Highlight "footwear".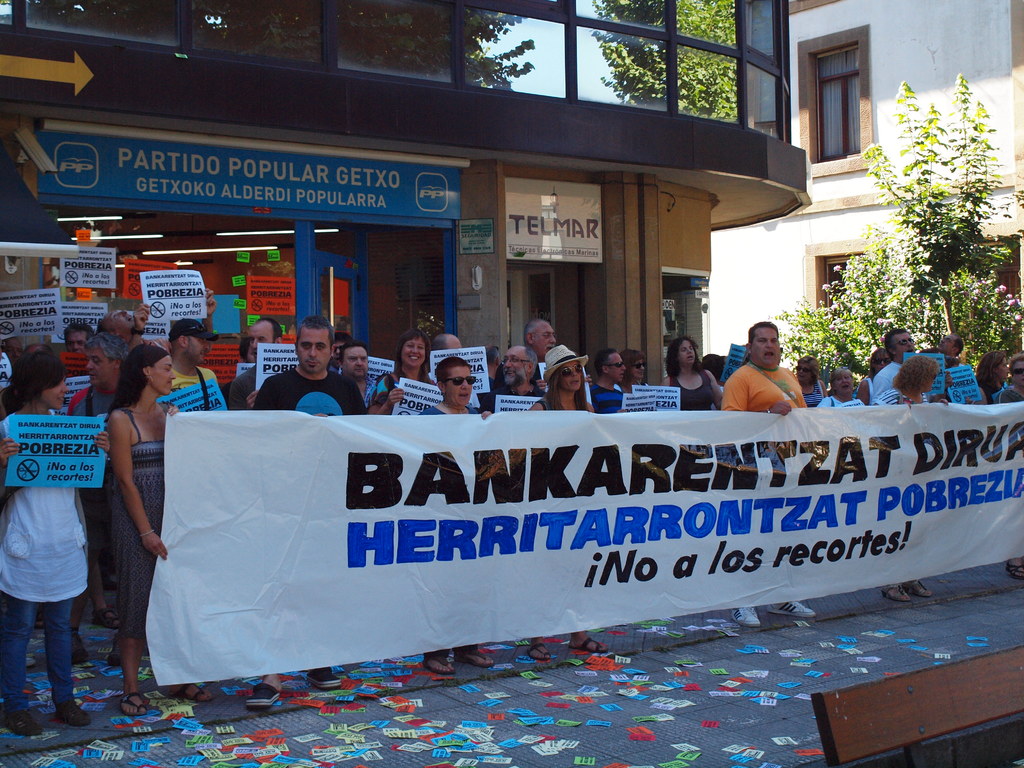
Highlighted region: <bbox>94, 604, 120, 631</bbox>.
